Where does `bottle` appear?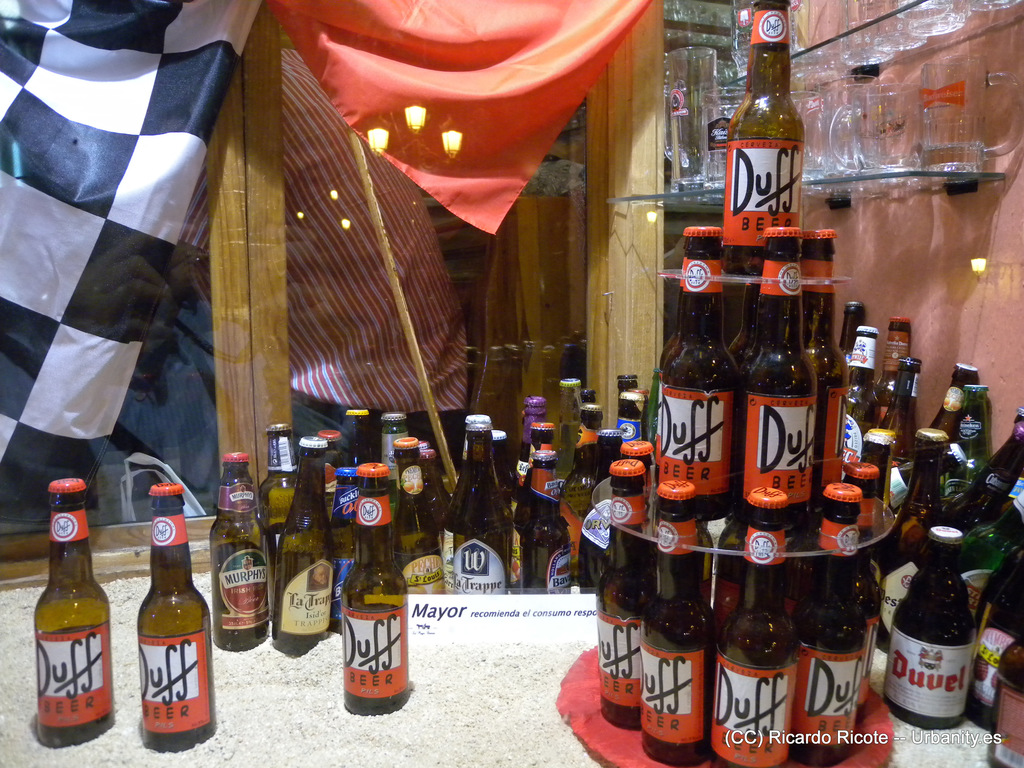
Appears at [x1=842, y1=460, x2=881, y2=723].
